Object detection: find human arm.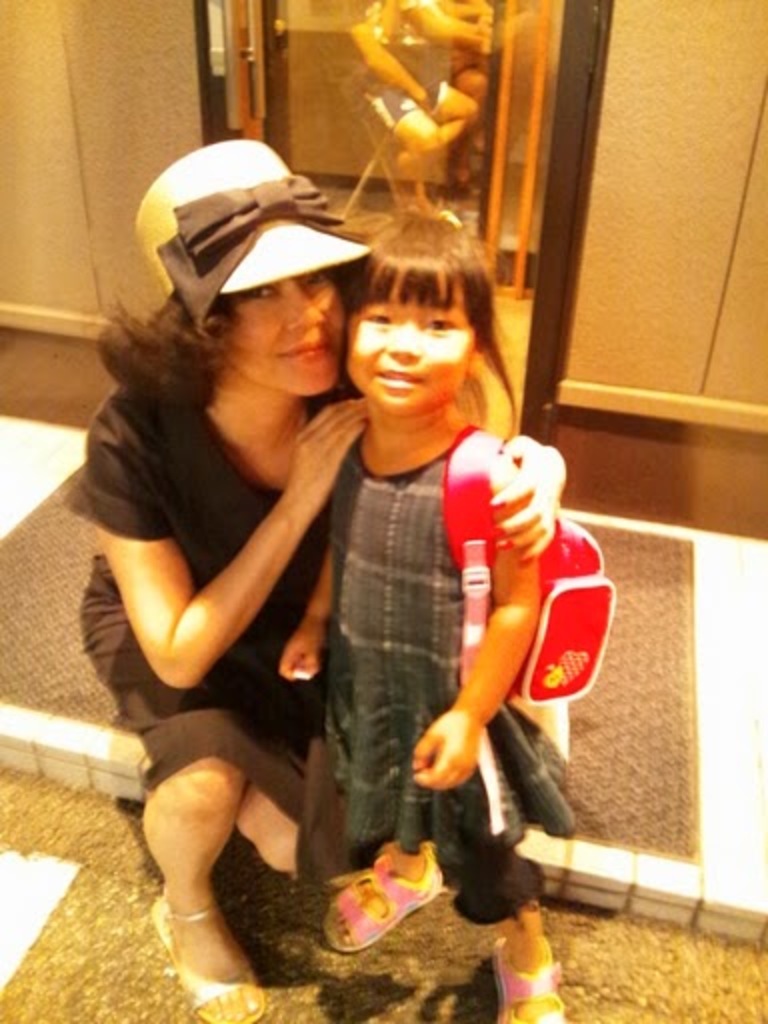
Rect(106, 438, 326, 702).
